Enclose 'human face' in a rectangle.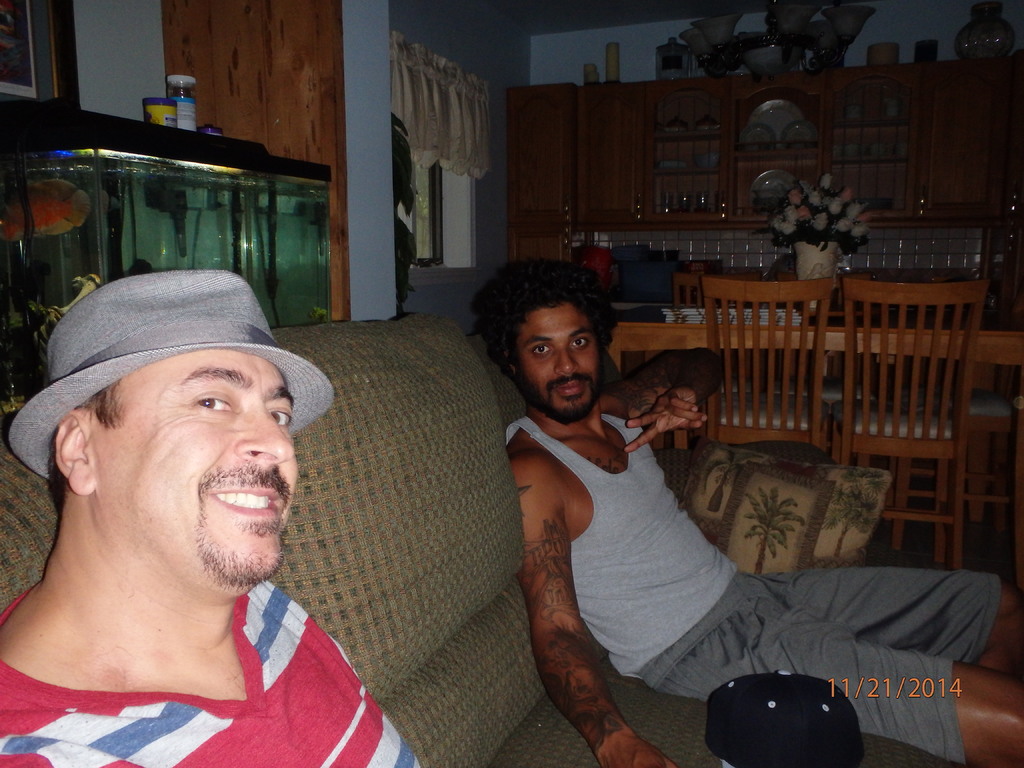
region(94, 335, 302, 602).
